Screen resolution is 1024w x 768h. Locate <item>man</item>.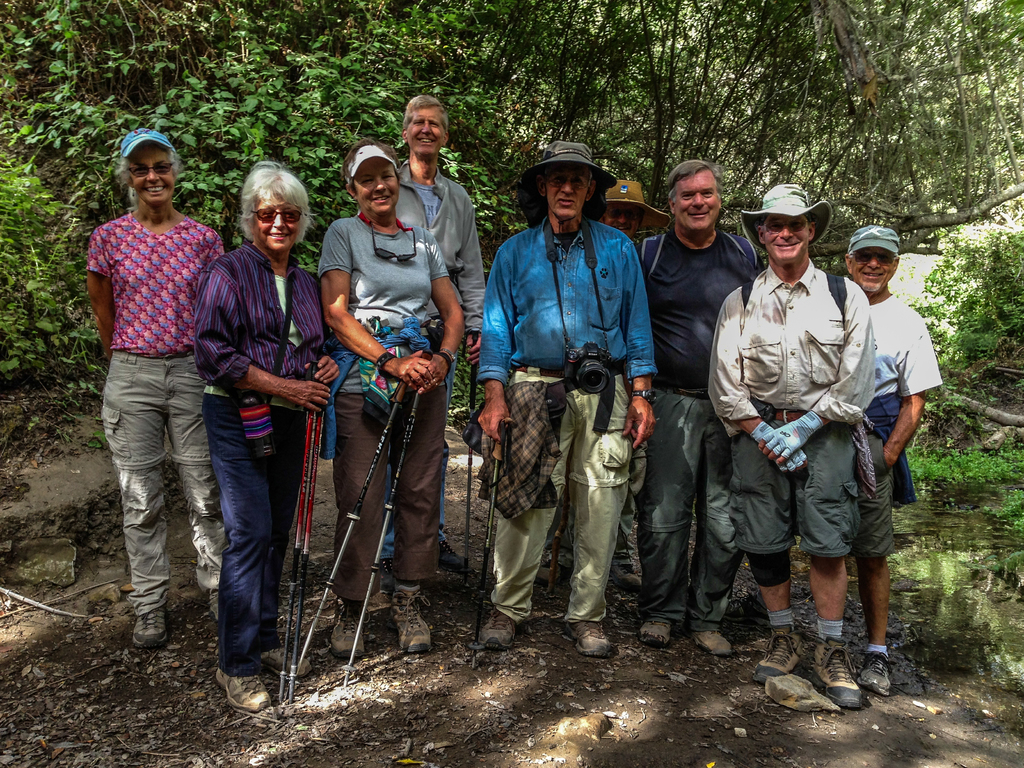
476 141 659 657.
